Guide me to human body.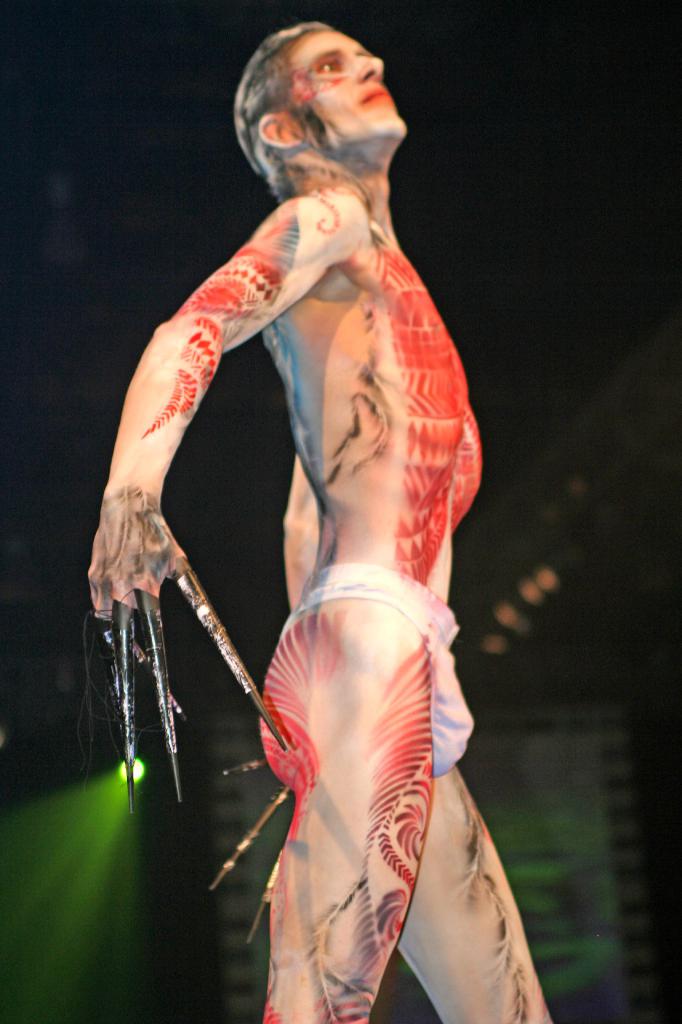
Guidance: region(85, 19, 553, 1023).
